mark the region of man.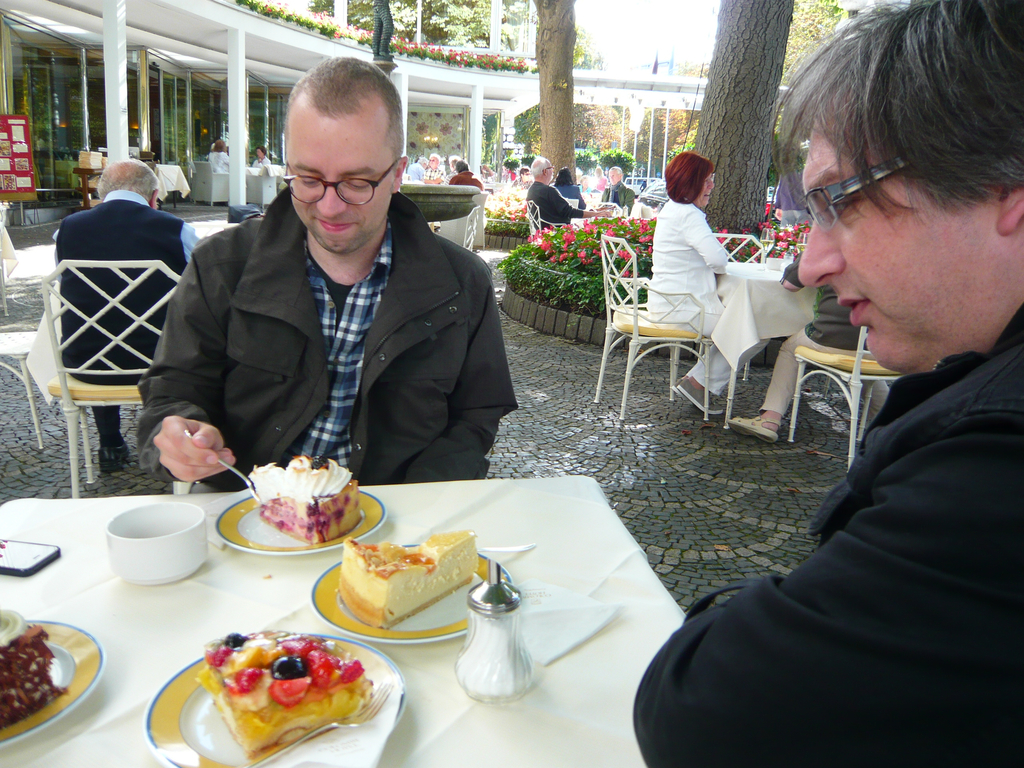
Region: 403:154:425:182.
